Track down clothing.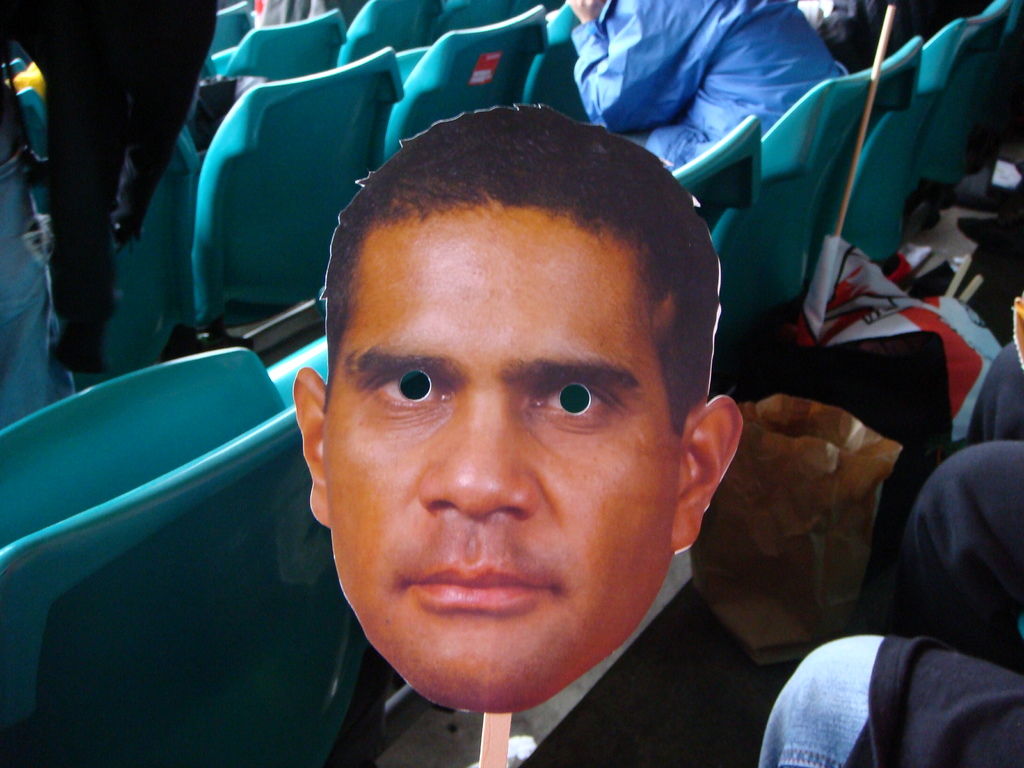
Tracked to (x1=568, y1=0, x2=844, y2=177).
